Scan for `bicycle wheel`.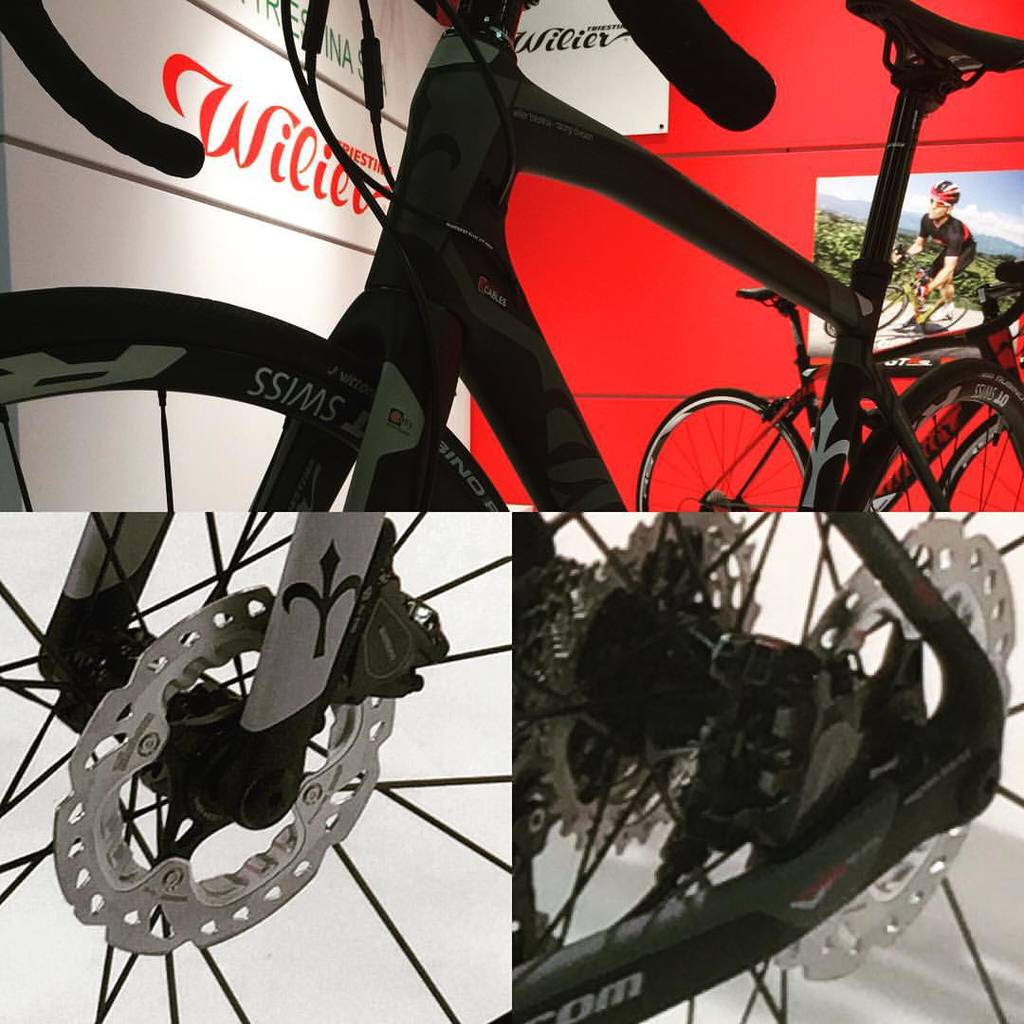
Scan result: box=[632, 385, 808, 512].
